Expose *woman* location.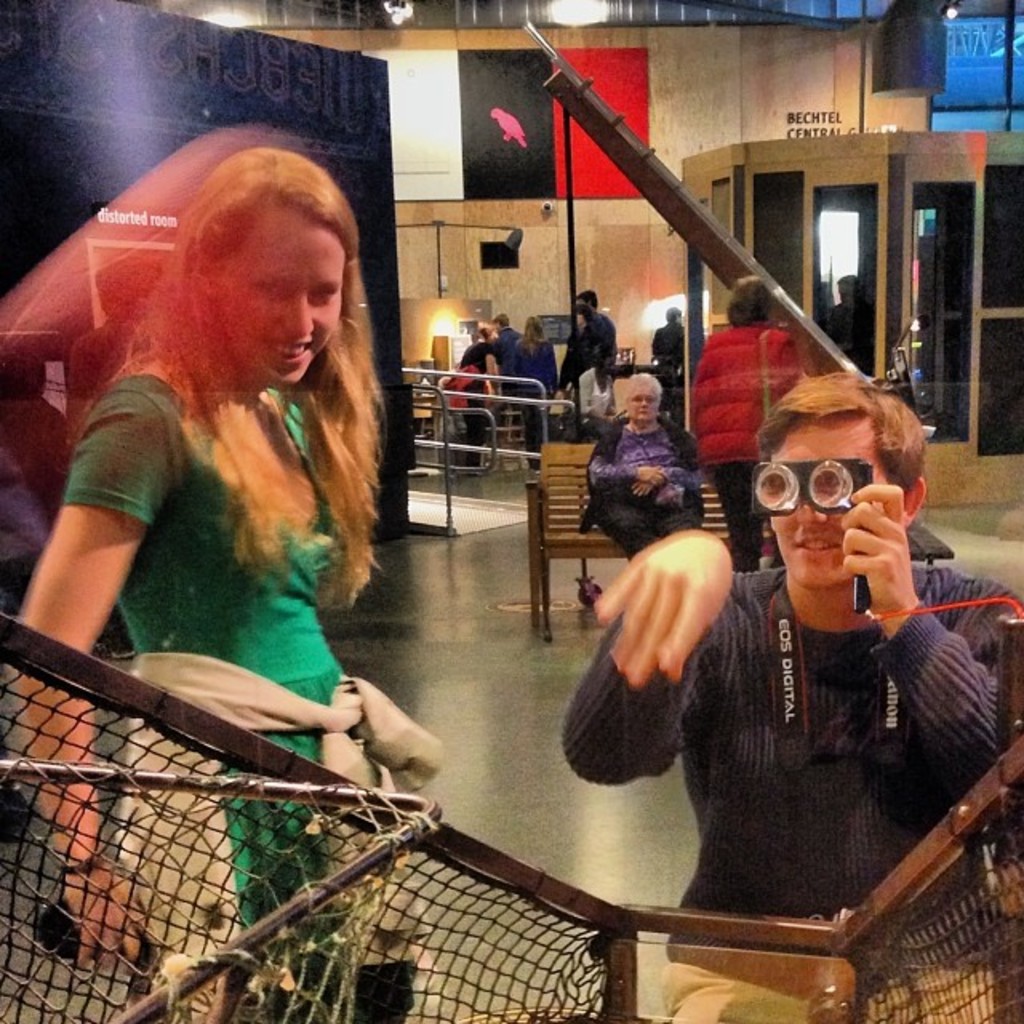
Exposed at bbox=[5, 142, 427, 1022].
